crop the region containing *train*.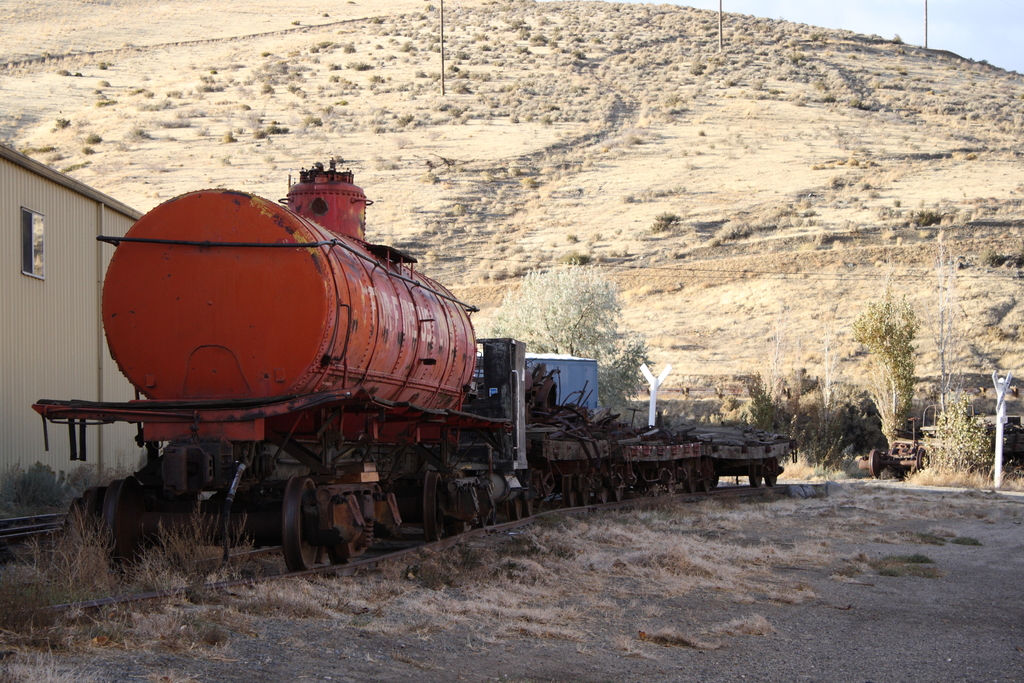
Crop region: <box>21,152,797,572</box>.
